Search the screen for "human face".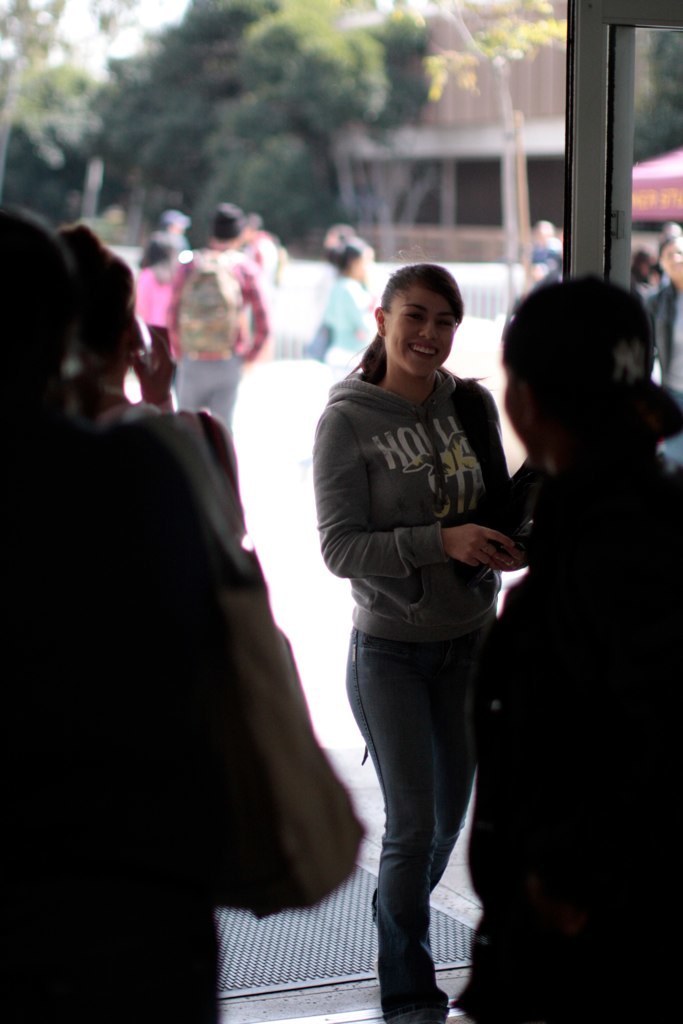
Found at [left=662, top=246, right=682, bottom=274].
